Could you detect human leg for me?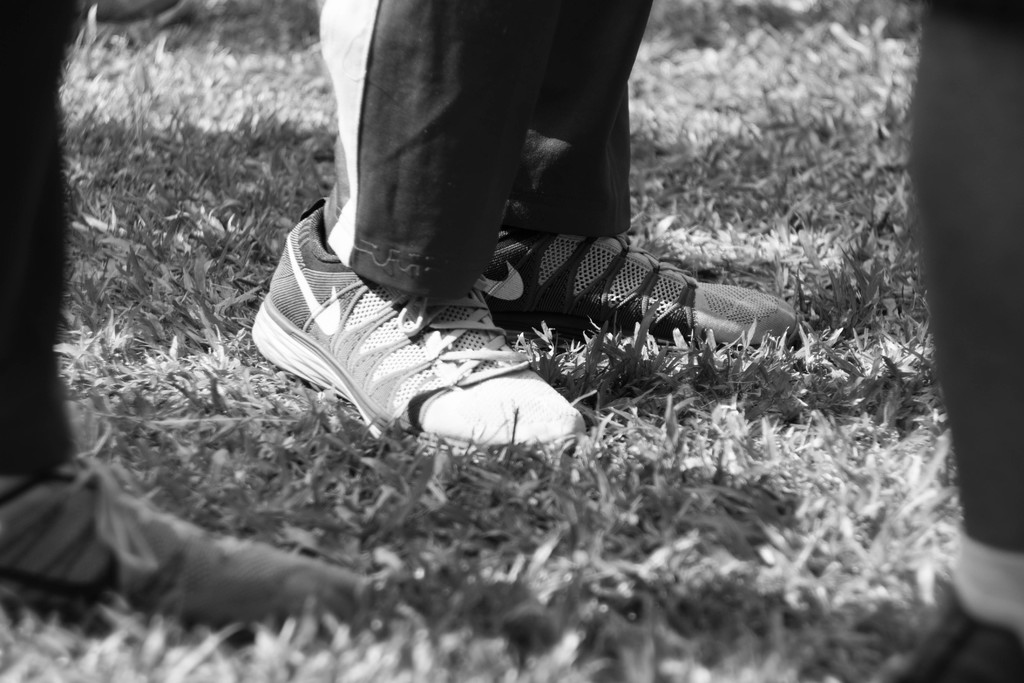
Detection result: rect(484, 0, 797, 347).
